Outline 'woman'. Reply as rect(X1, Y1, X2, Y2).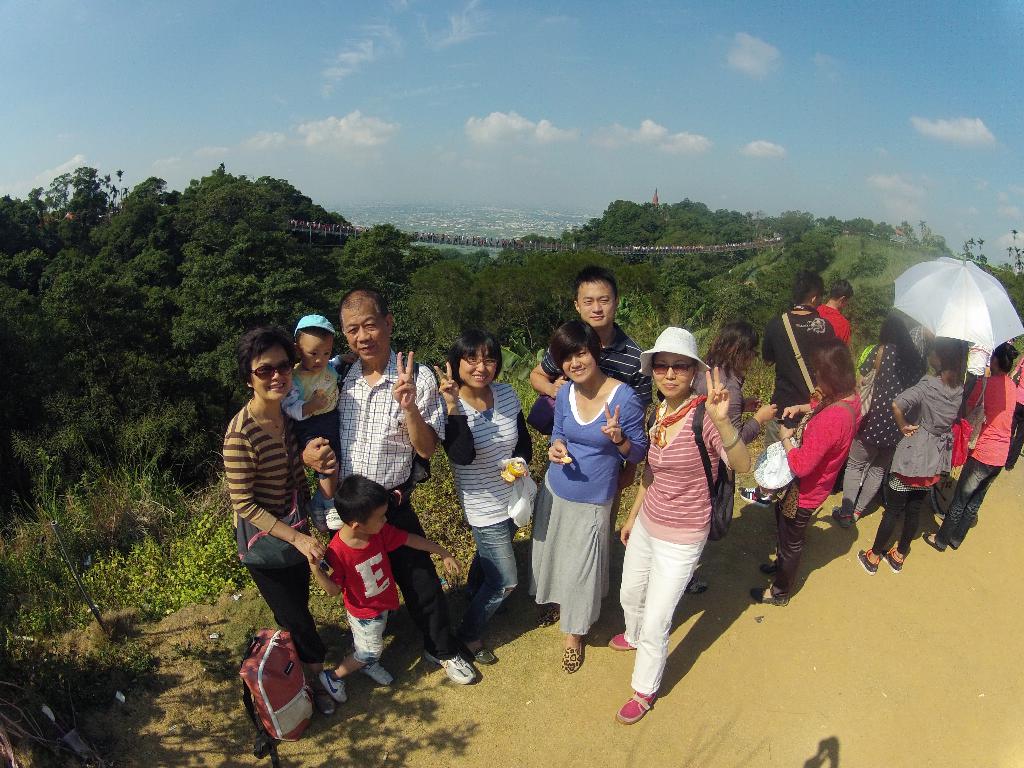
rect(920, 341, 1023, 554).
